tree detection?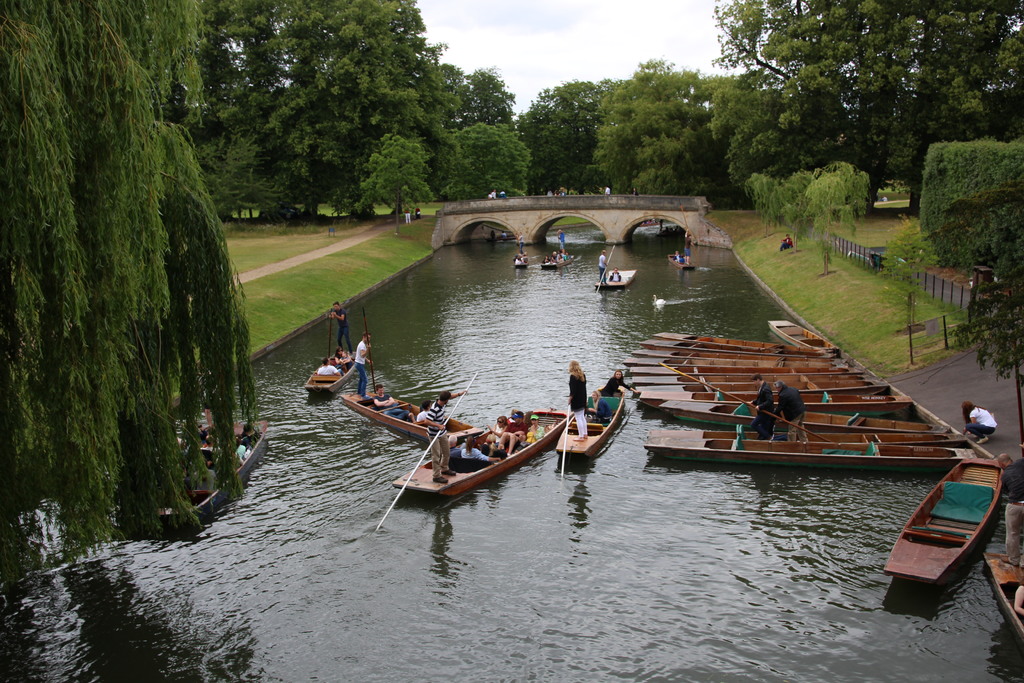
[461,63,525,137]
